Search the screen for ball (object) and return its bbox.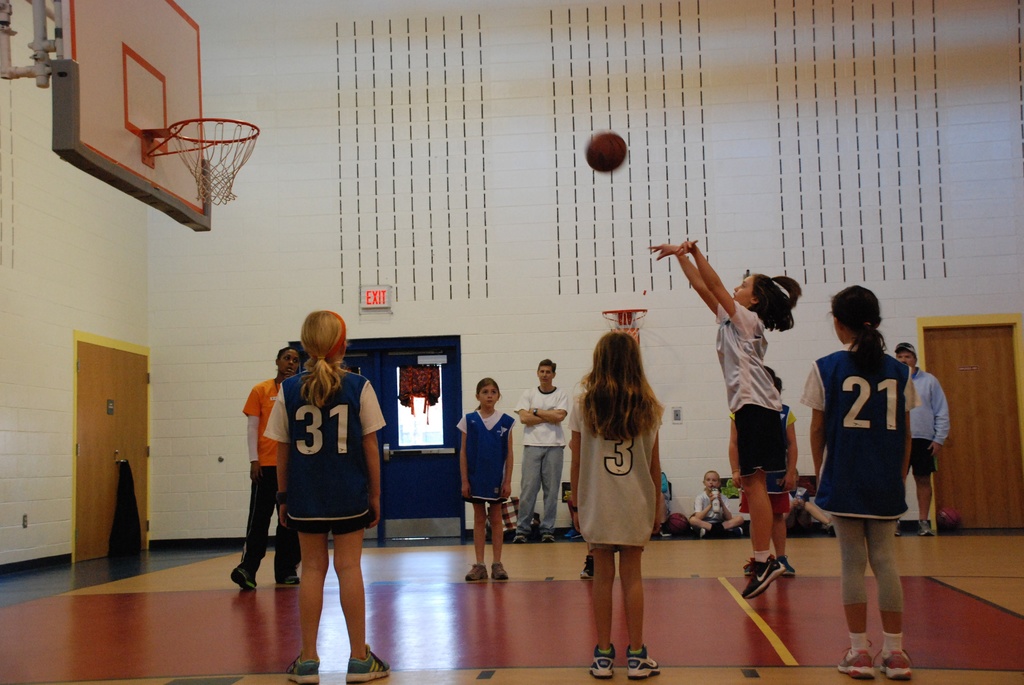
Found: bbox(587, 131, 628, 172).
